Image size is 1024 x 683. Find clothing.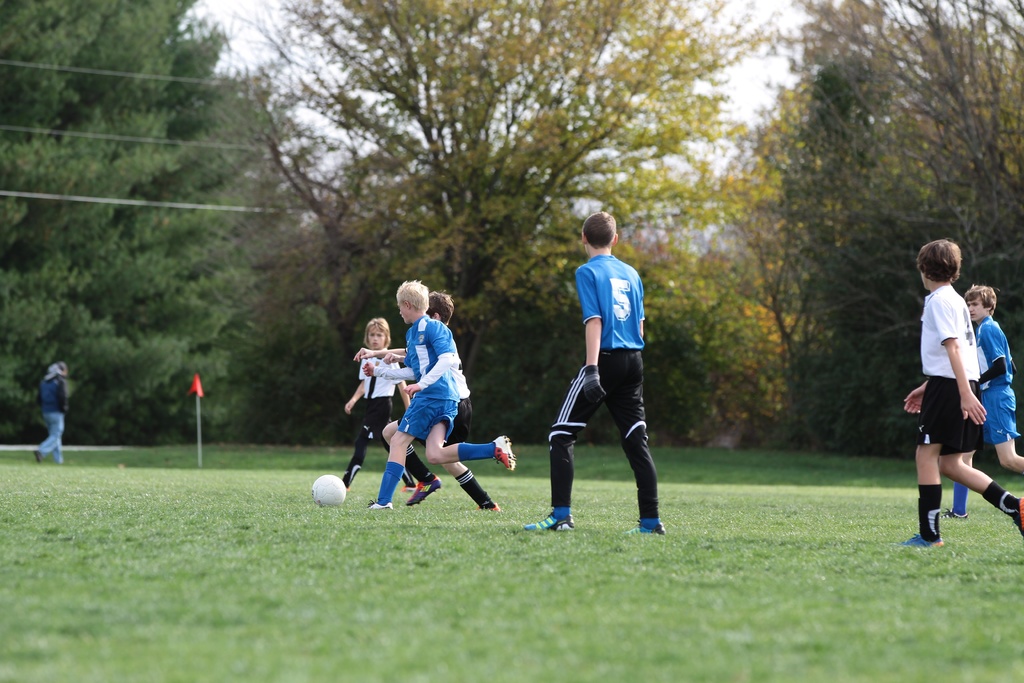
x1=979 y1=315 x2=1023 y2=447.
